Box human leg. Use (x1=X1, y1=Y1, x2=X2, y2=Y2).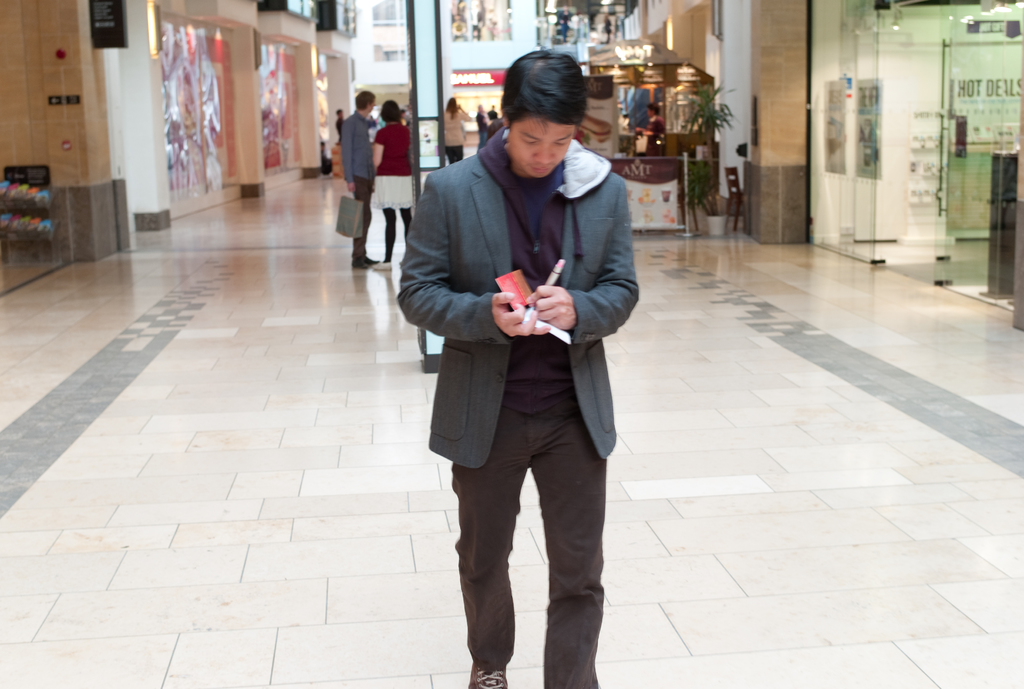
(x1=532, y1=376, x2=606, y2=687).
